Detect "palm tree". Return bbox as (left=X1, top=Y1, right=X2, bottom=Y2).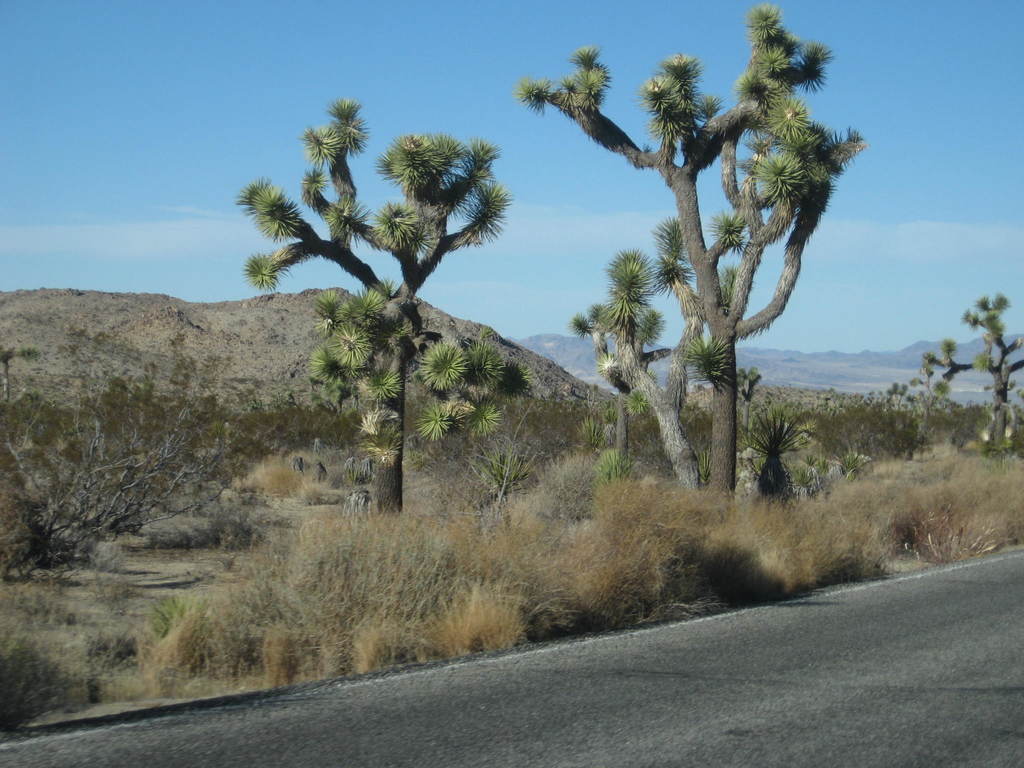
(left=261, top=121, right=524, bottom=572).
